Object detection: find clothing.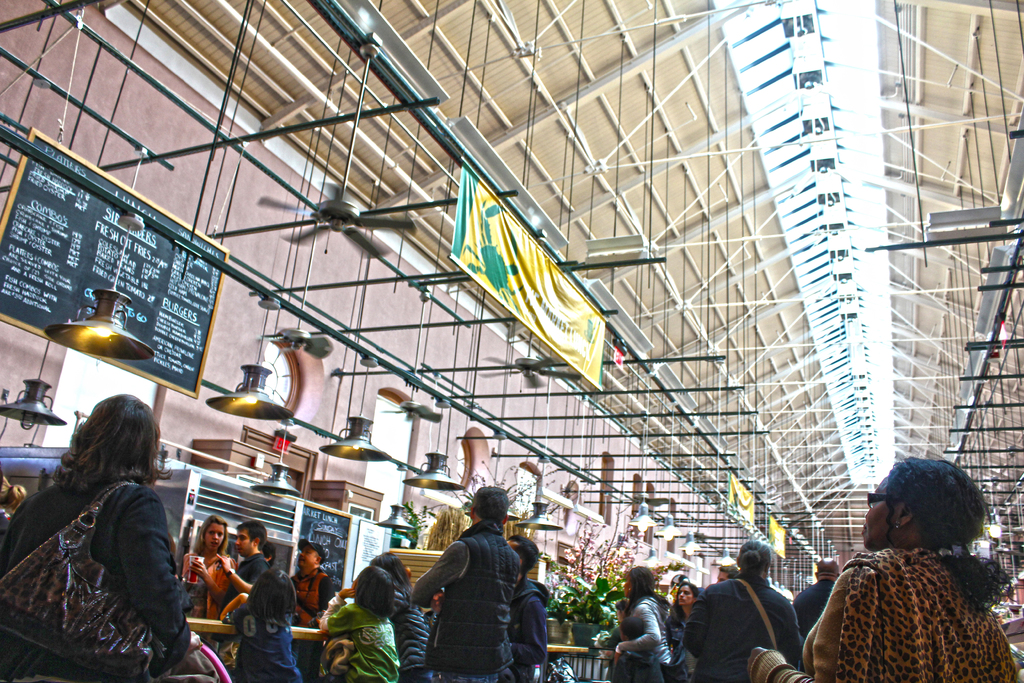
detection(408, 520, 524, 682).
